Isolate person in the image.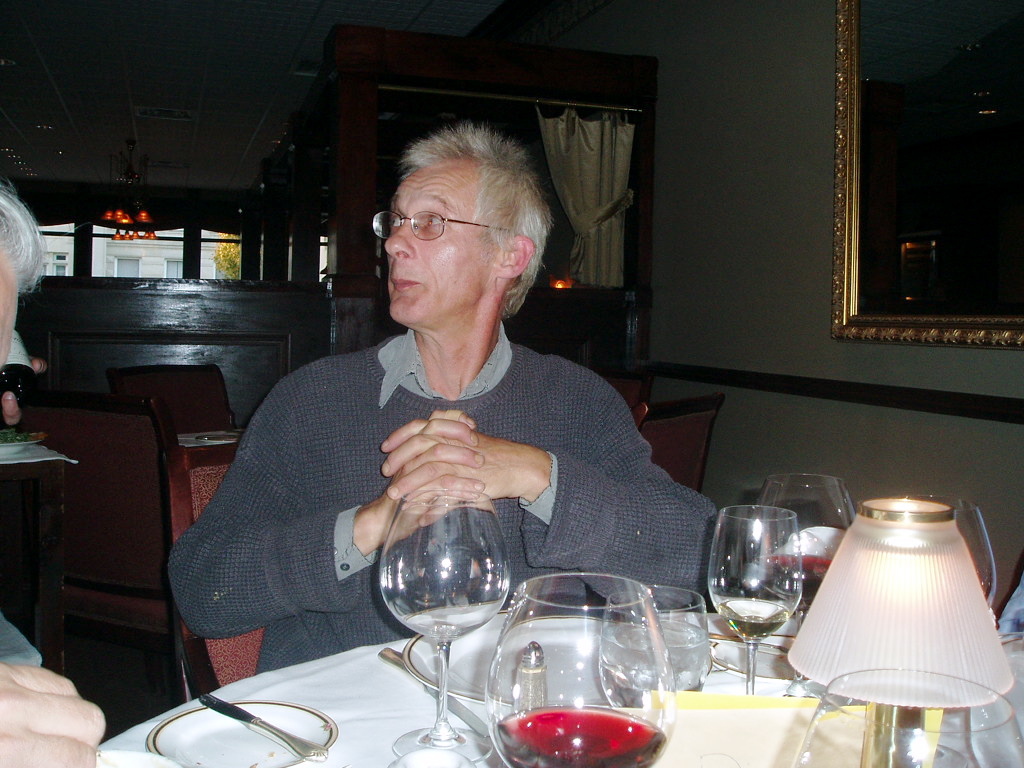
Isolated region: box=[166, 123, 729, 679].
